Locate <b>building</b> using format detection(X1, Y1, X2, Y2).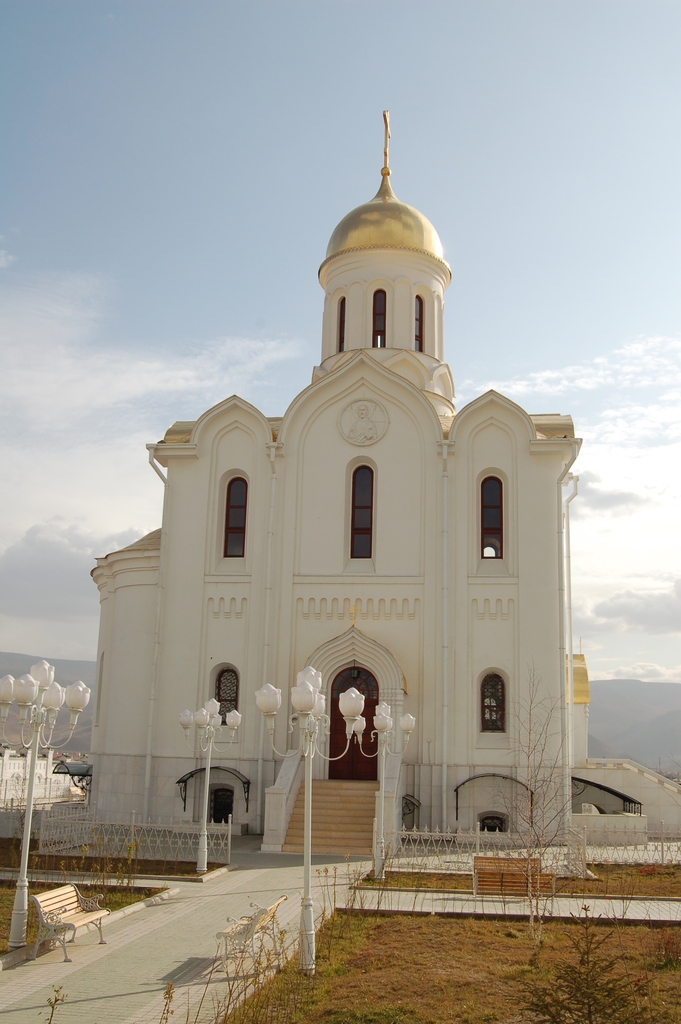
detection(79, 108, 587, 852).
